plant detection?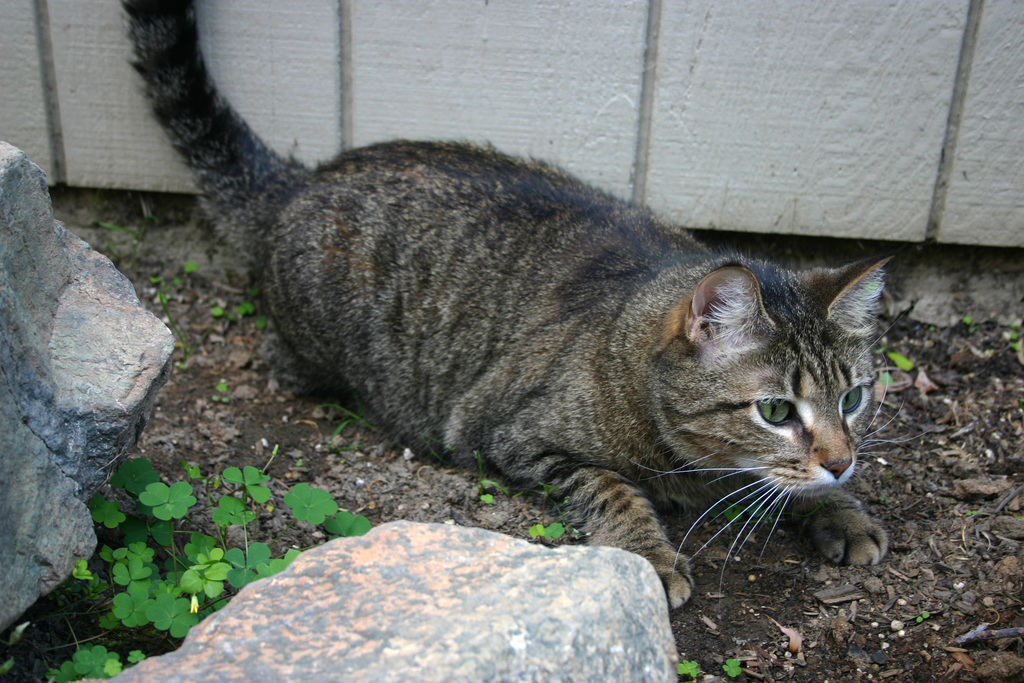
l=200, t=372, r=232, b=415
